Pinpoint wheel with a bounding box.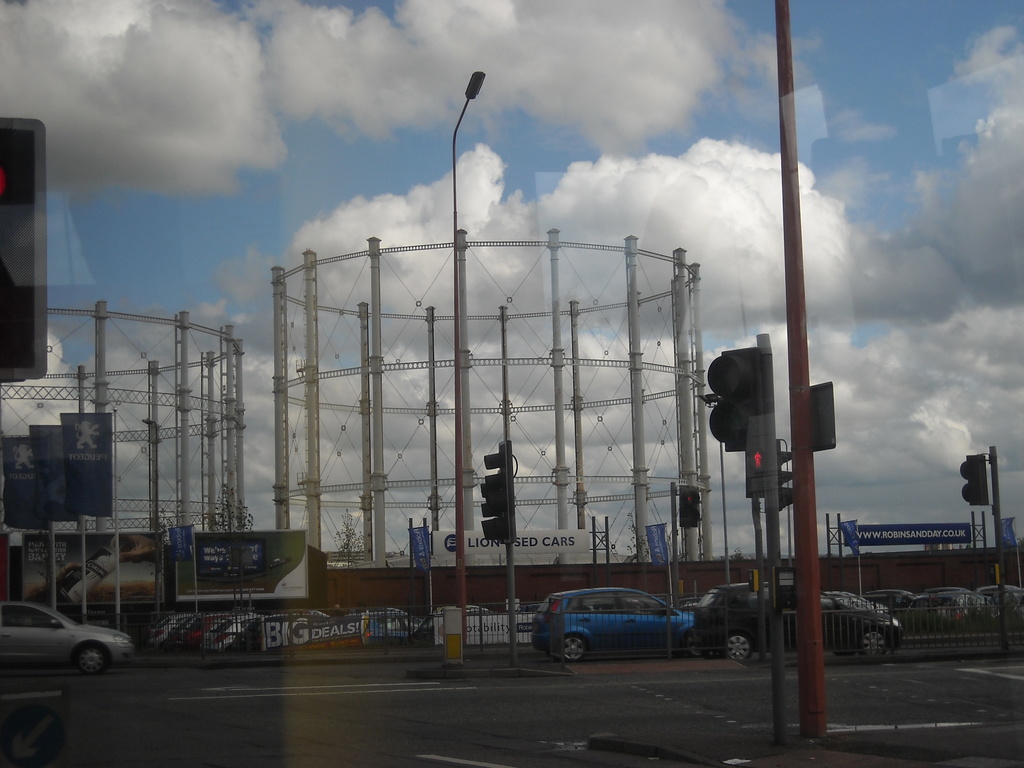
bbox=[861, 627, 885, 655].
